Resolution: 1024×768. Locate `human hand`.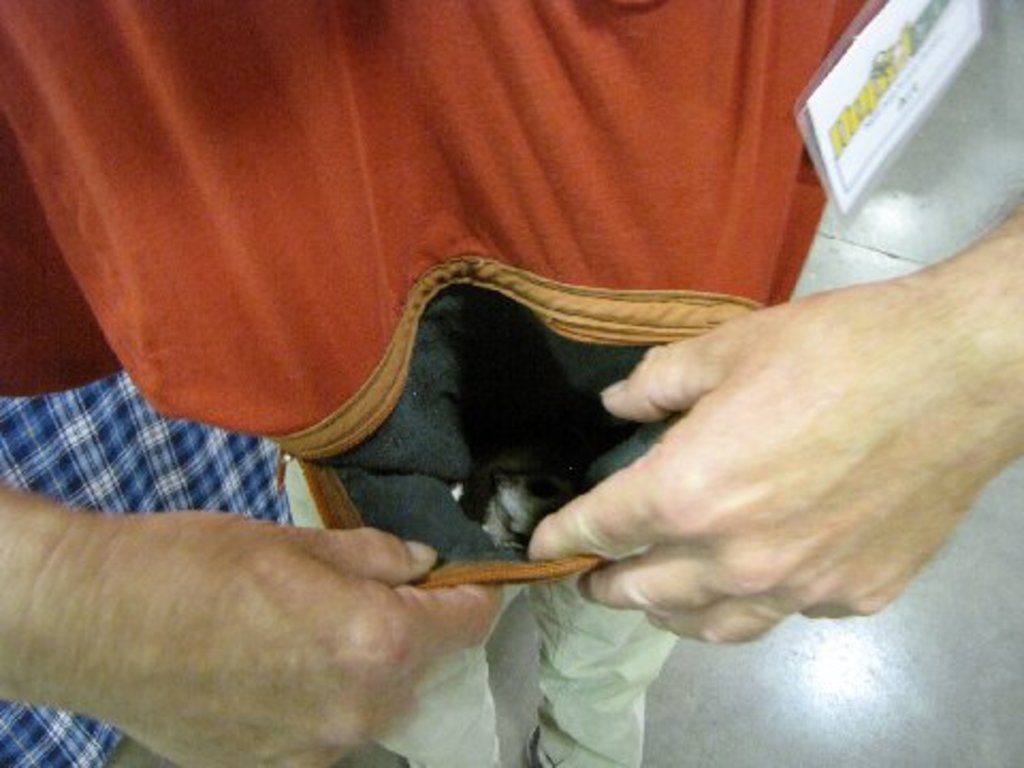
<region>525, 271, 1022, 646</region>.
